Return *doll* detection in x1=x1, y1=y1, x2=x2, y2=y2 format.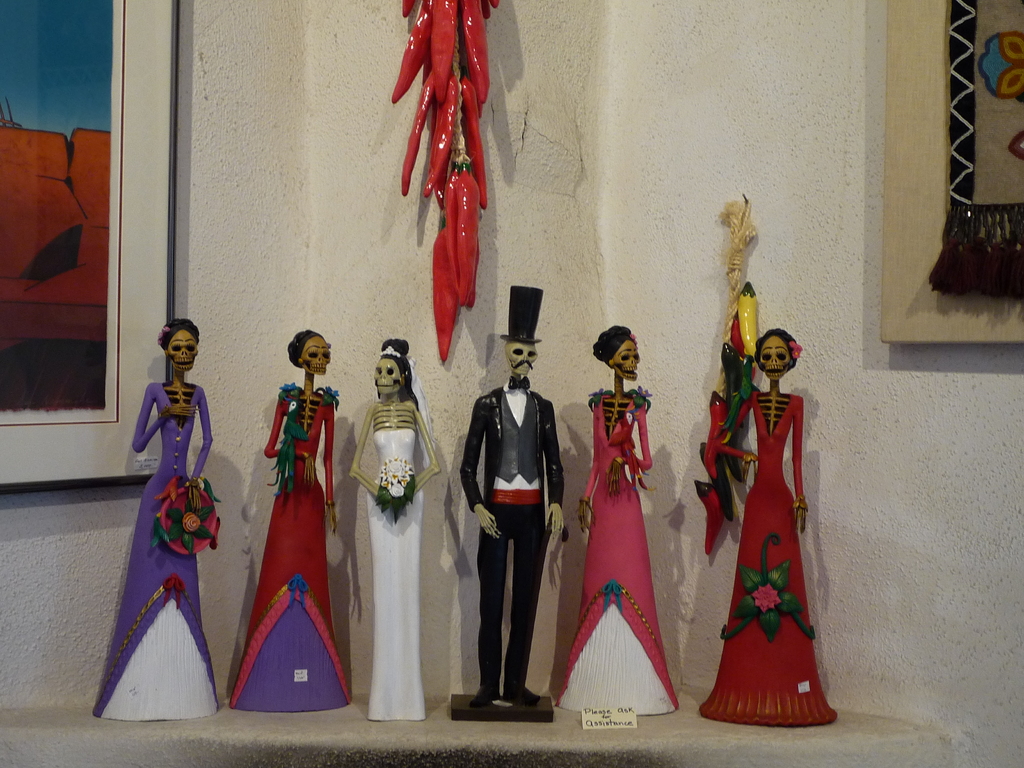
x1=93, y1=316, x2=225, y2=721.
